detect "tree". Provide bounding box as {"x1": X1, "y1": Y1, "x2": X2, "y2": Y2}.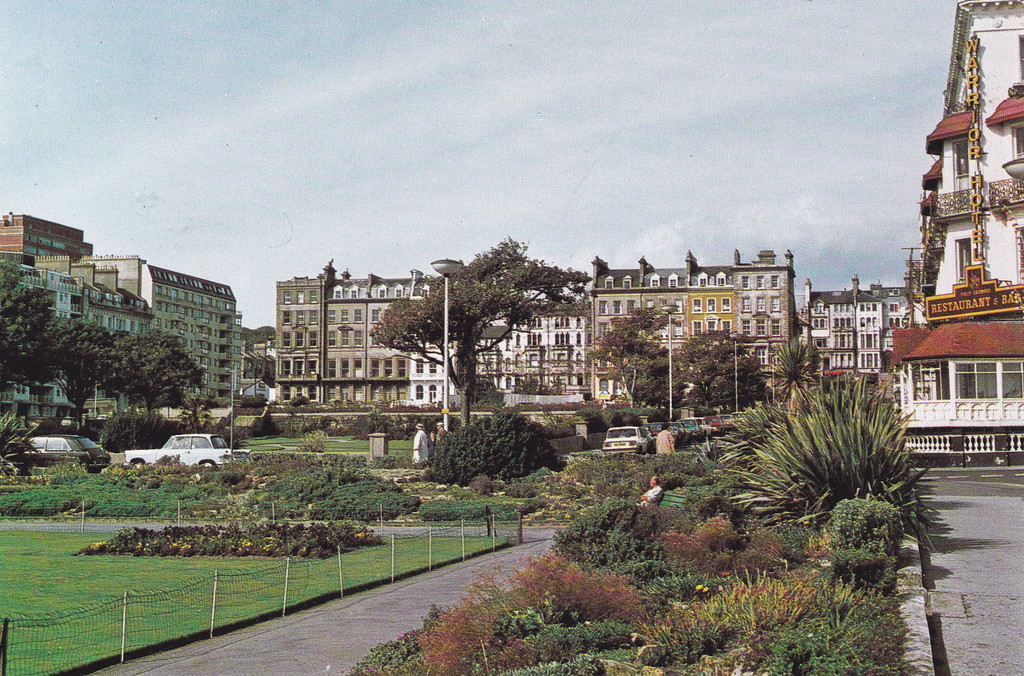
{"x1": 242, "y1": 326, "x2": 275, "y2": 354}.
